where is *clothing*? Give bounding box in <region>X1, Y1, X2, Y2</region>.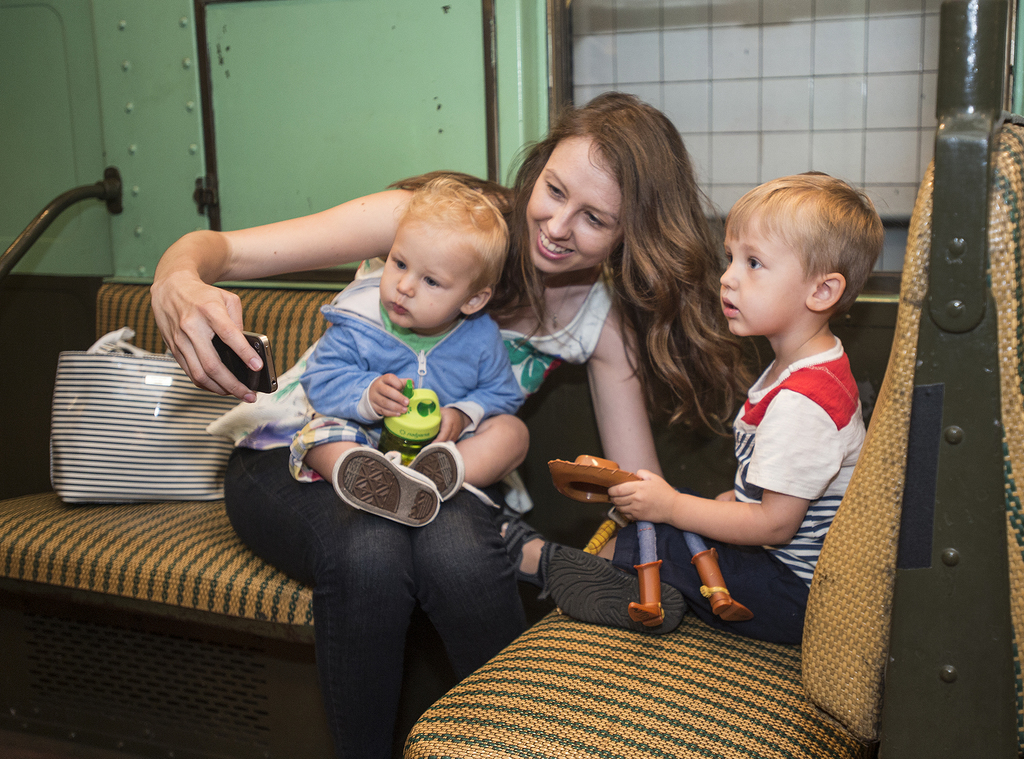
<region>288, 276, 522, 481</region>.
